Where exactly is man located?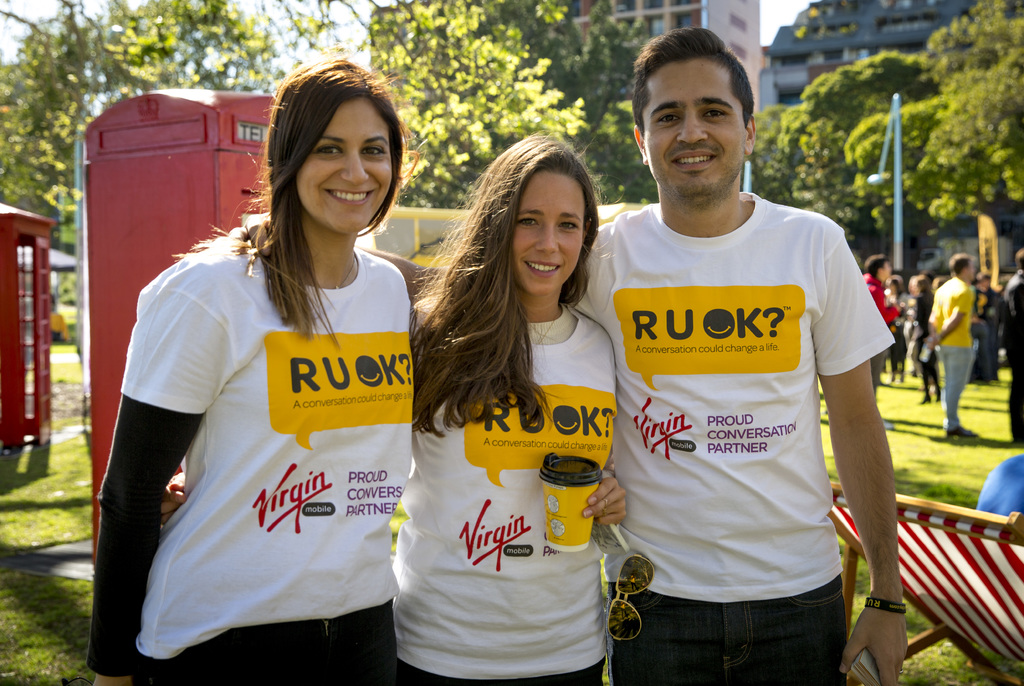
Its bounding box is x1=926, y1=256, x2=979, y2=438.
